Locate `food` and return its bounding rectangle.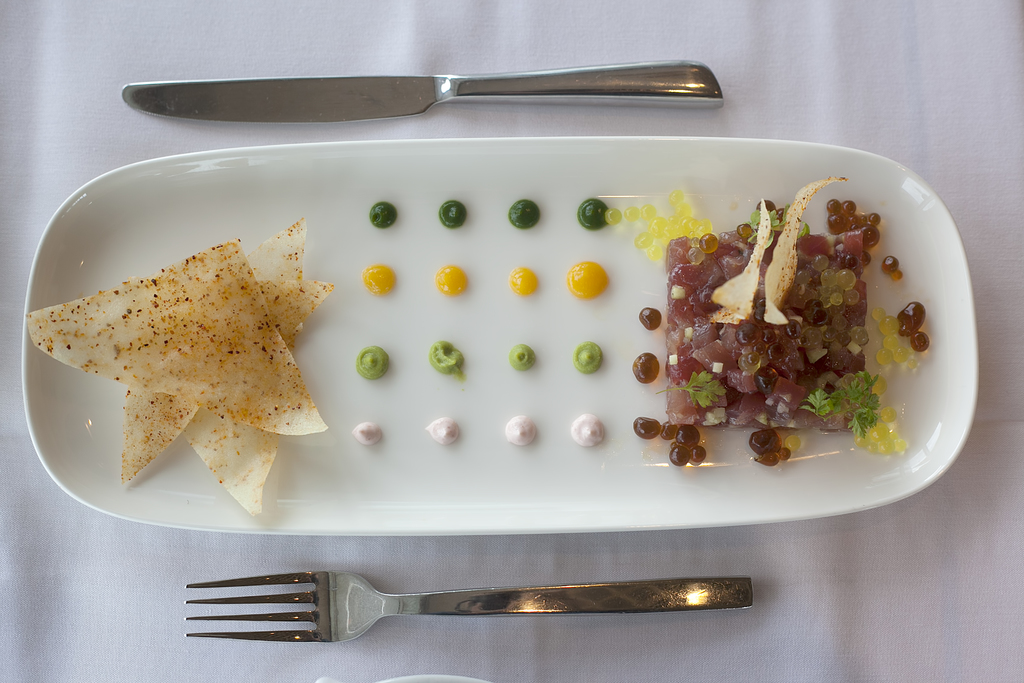
[426, 338, 467, 377].
